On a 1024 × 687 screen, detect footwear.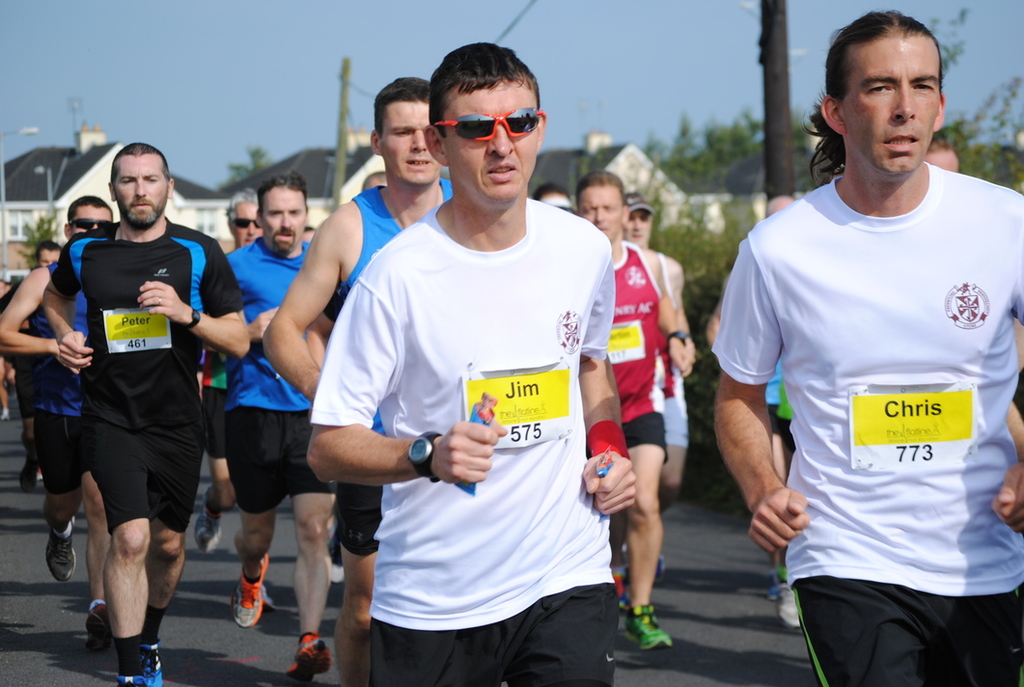
rect(40, 531, 78, 580).
